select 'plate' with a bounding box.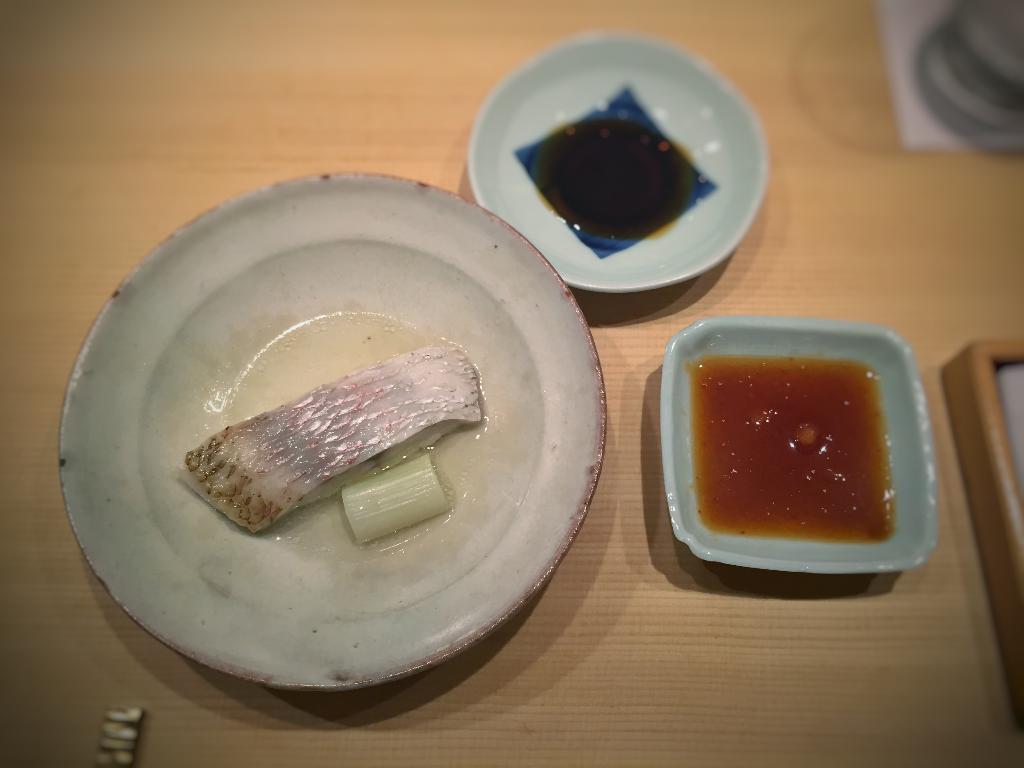
59, 166, 606, 687.
